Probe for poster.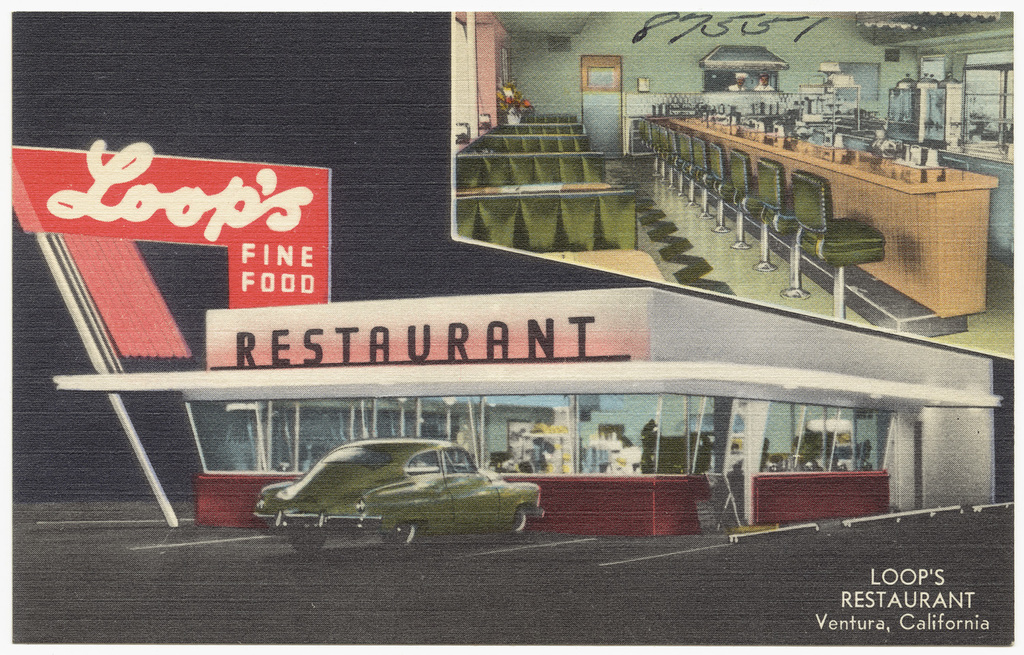
Probe result: <bbox>0, 0, 1023, 654</bbox>.
